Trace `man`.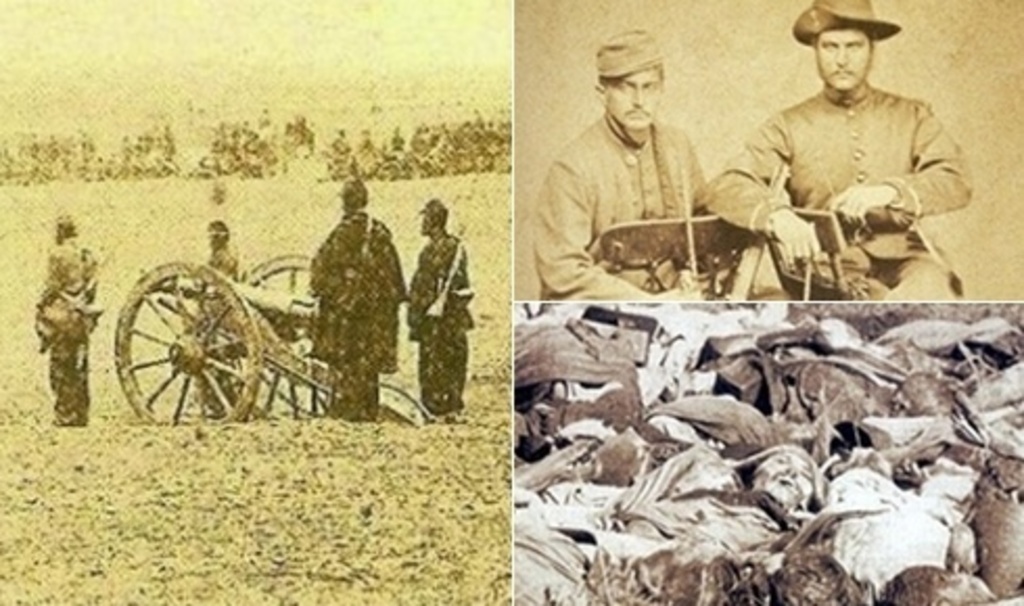
Traced to pyautogui.locateOnScreen(531, 29, 754, 305).
